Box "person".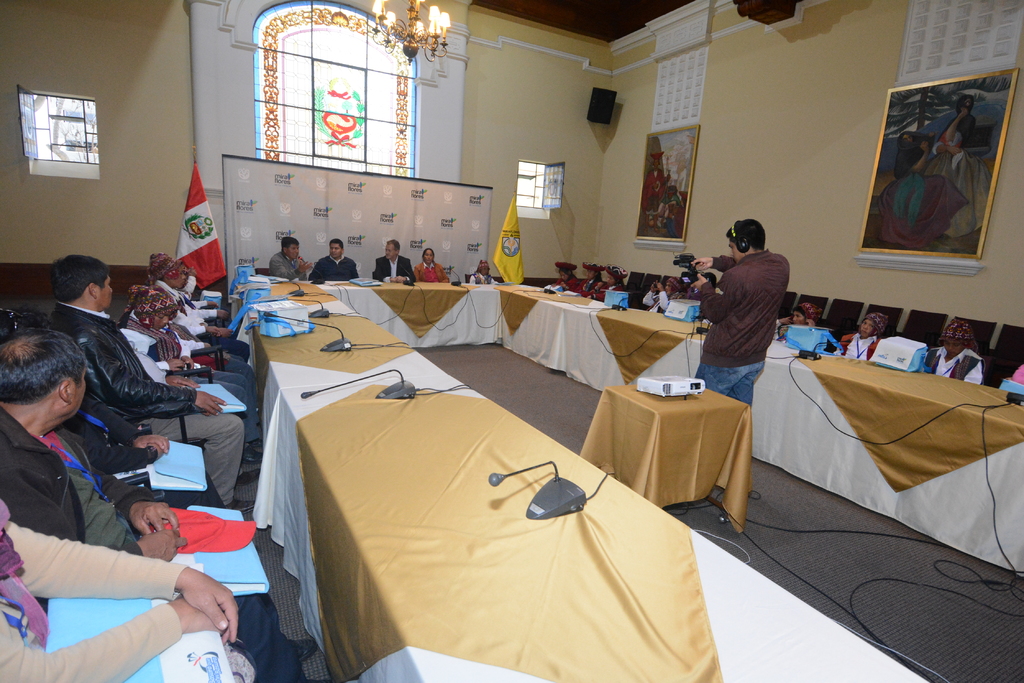
box(308, 235, 366, 284).
